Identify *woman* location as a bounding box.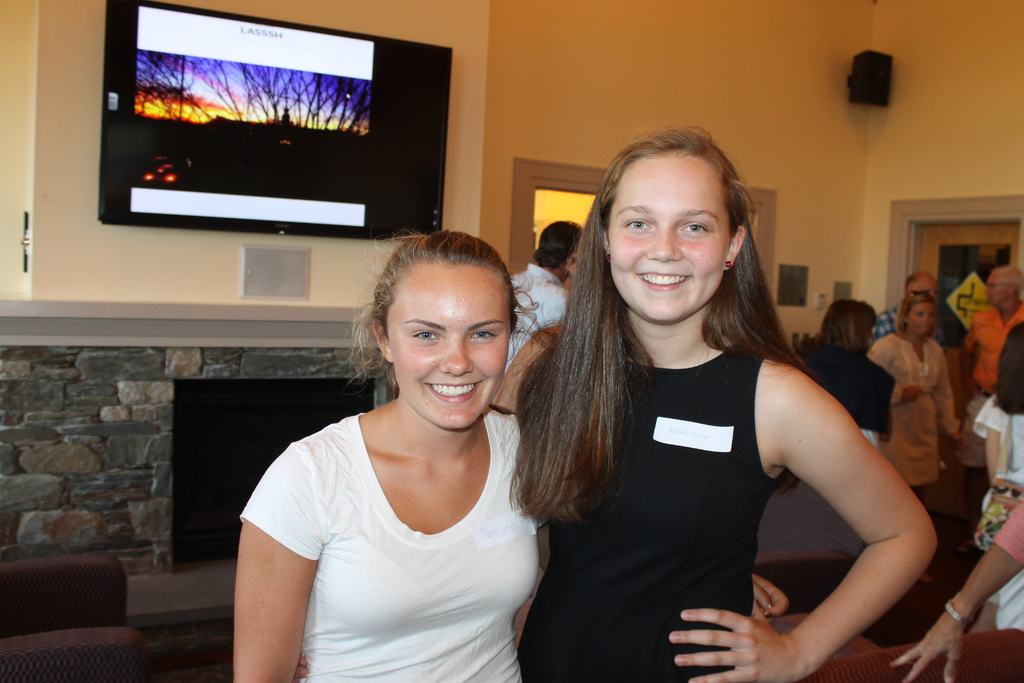
225:229:794:682.
